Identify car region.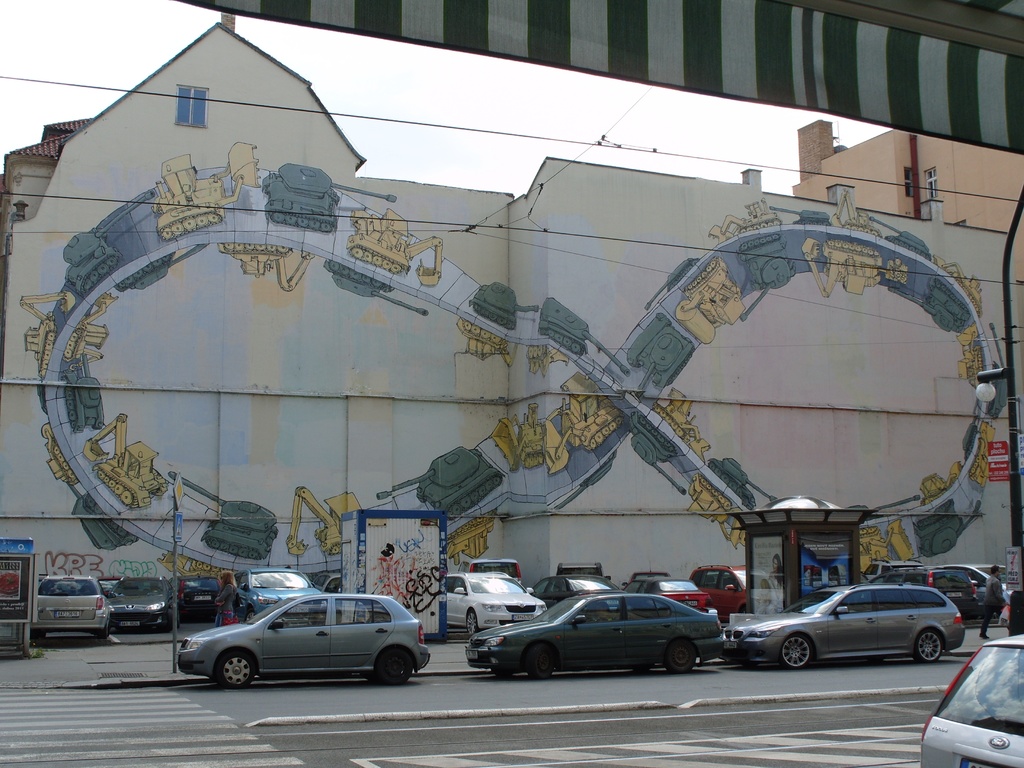
Region: detection(937, 564, 1019, 601).
